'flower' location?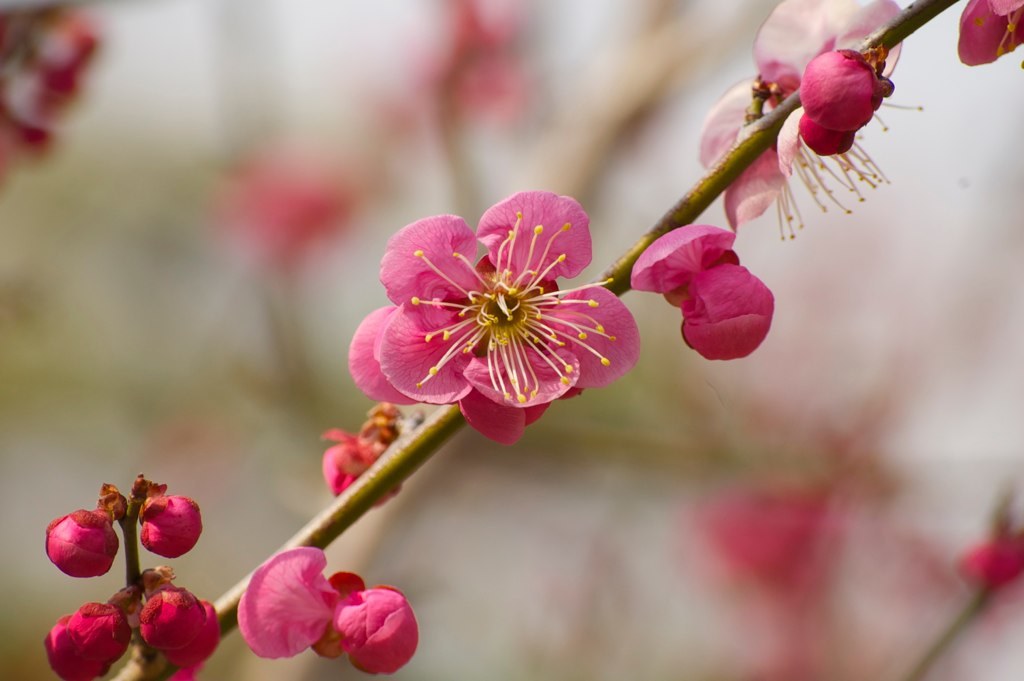
bbox=[357, 182, 639, 427]
